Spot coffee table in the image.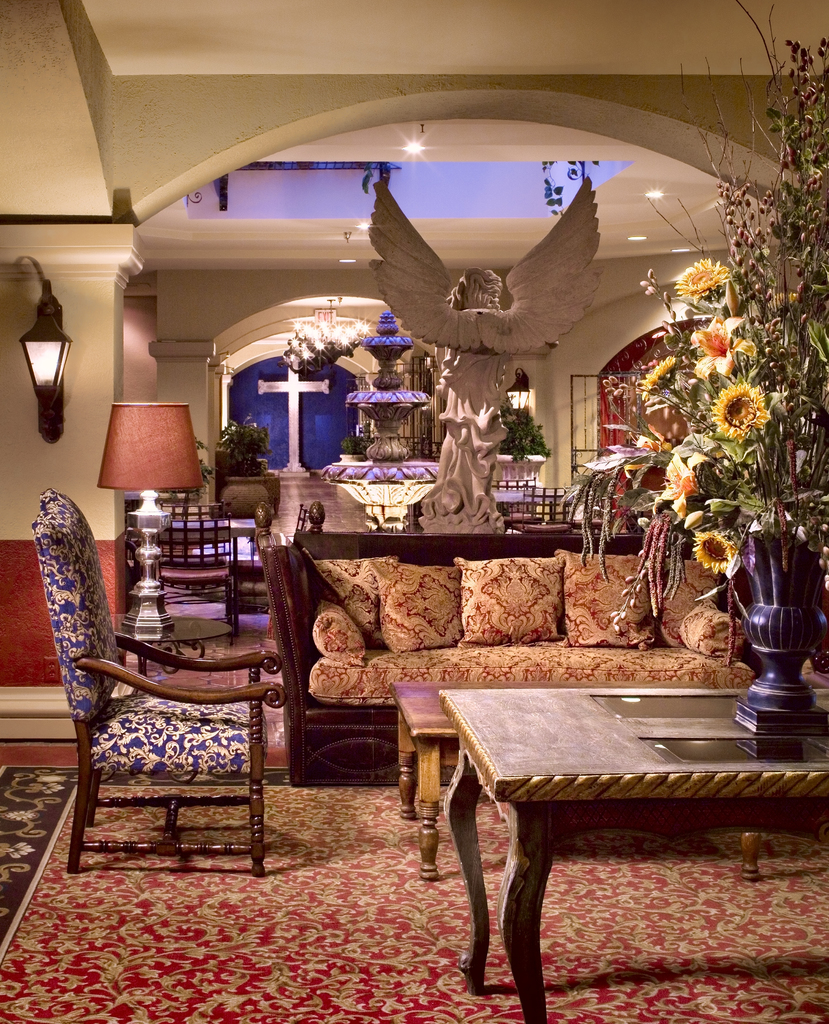
coffee table found at region(390, 675, 828, 879).
